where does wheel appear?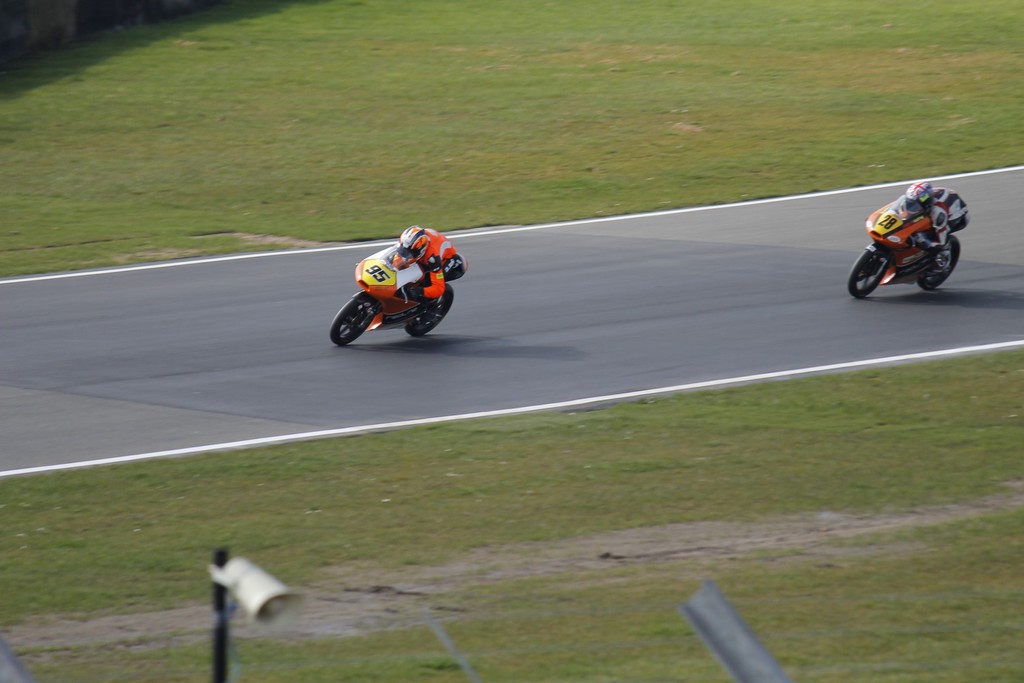
Appears at (x1=404, y1=283, x2=454, y2=337).
